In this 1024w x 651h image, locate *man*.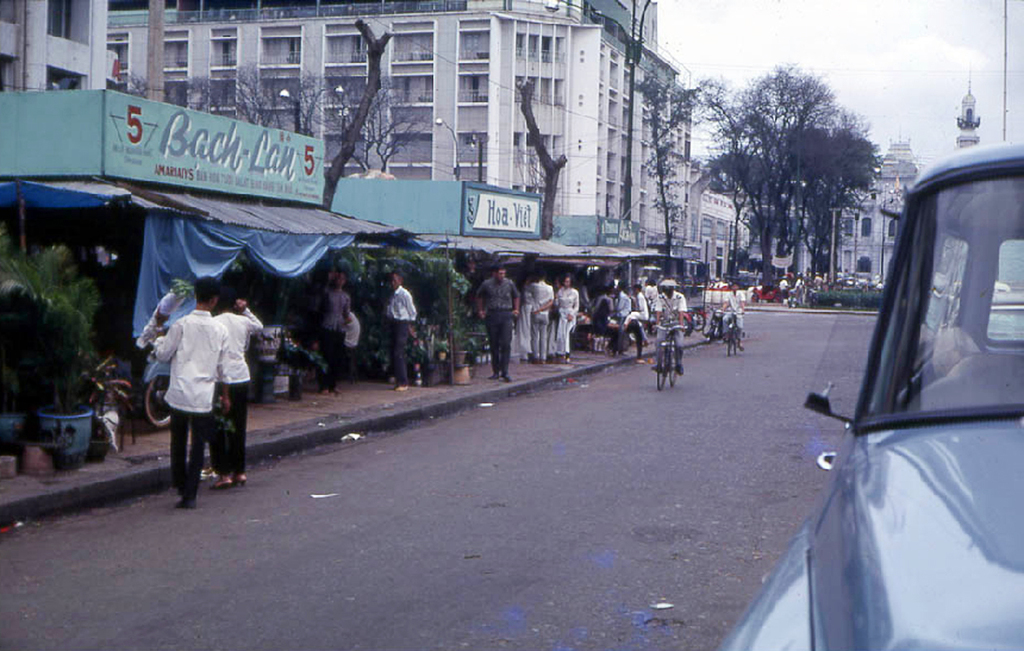
Bounding box: <bbox>594, 286, 624, 353</bbox>.
